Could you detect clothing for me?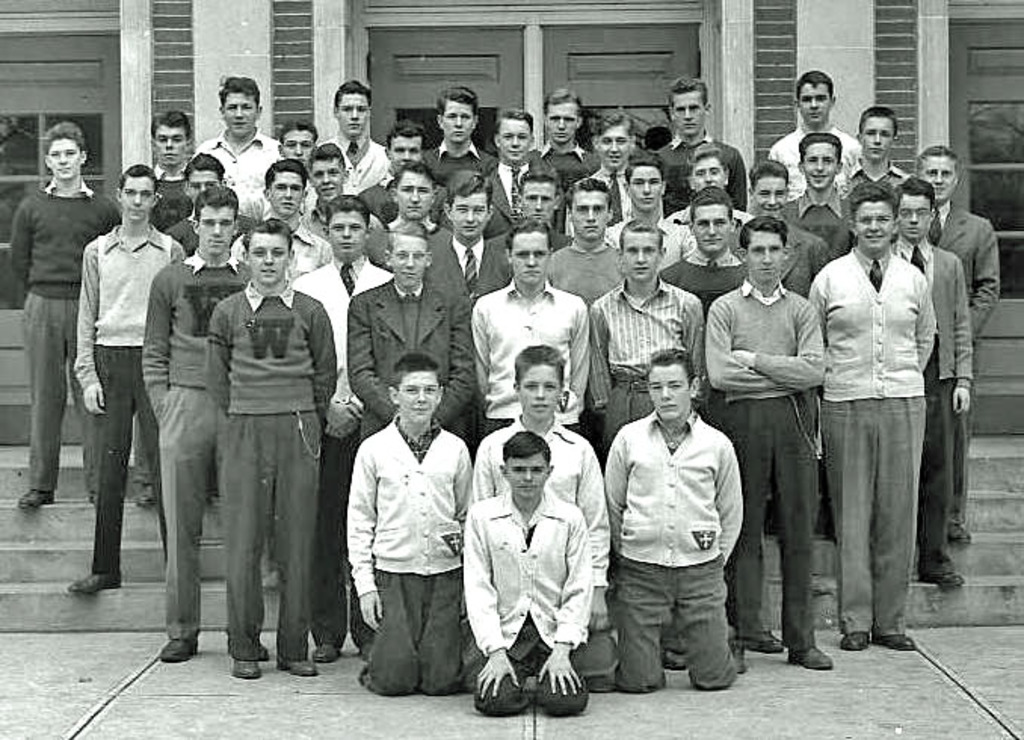
Detection result: 72:217:178:565.
